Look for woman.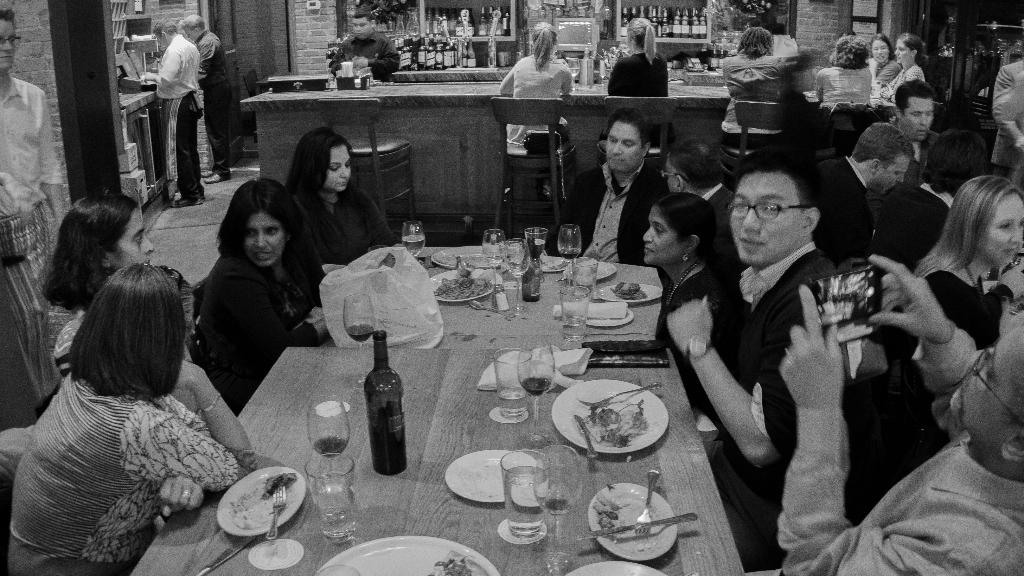
Found: 811 32 879 122.
